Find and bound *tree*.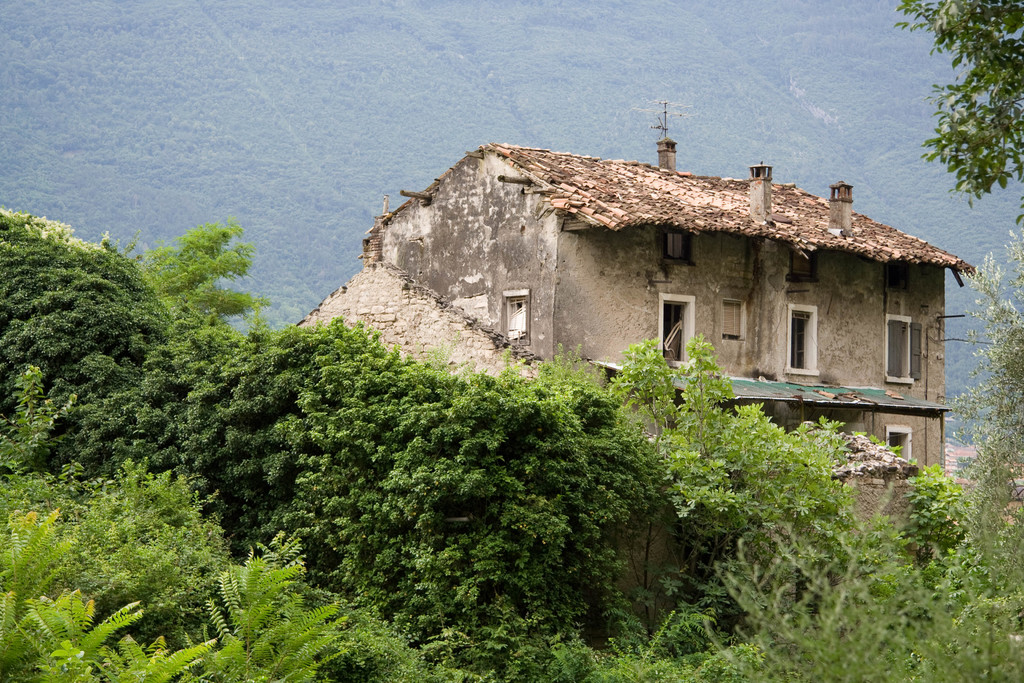
Bound: x1=382 y1=359 x2=628 y2=682.
